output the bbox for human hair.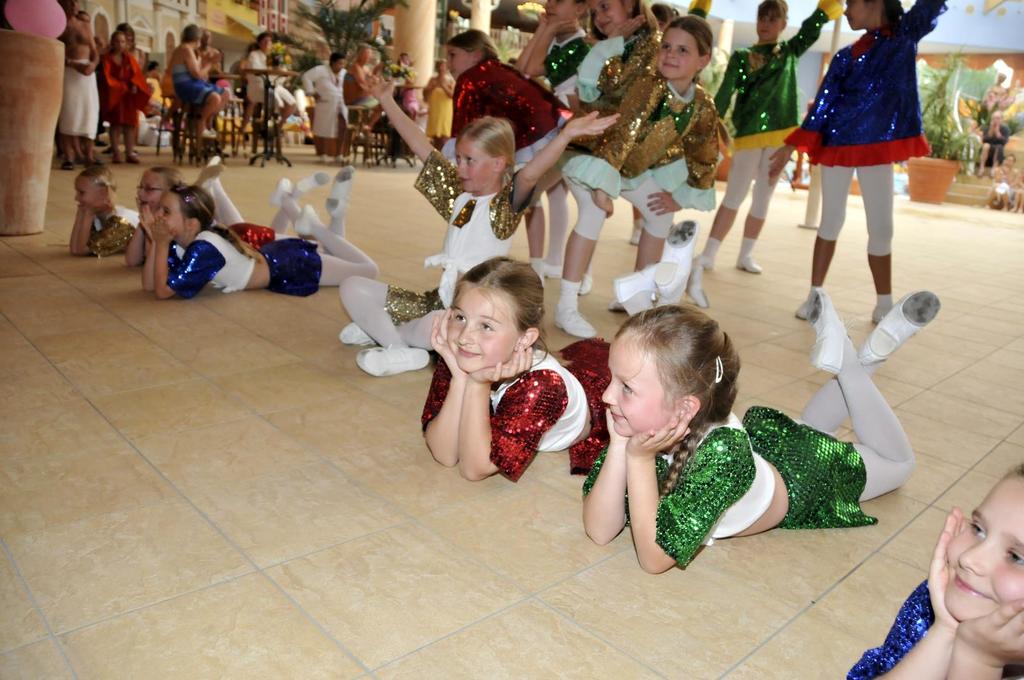
(x1=256, y1=31, x2=270, y2=49).
